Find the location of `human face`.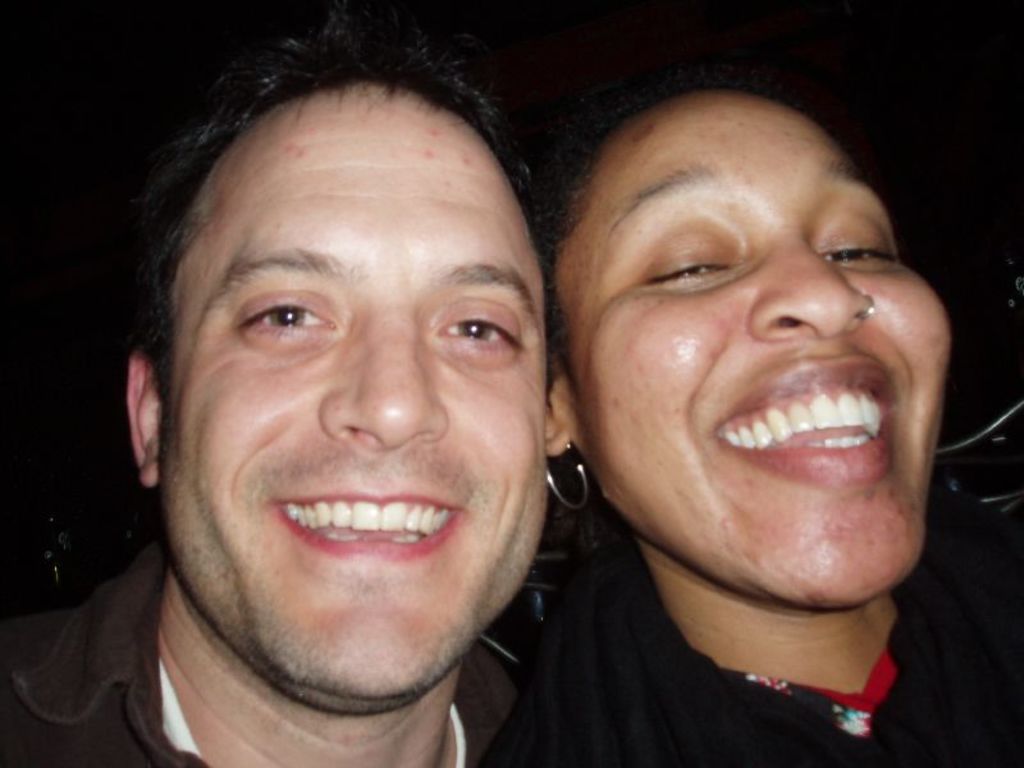
Location: crop(157, 83, 553, 716).
